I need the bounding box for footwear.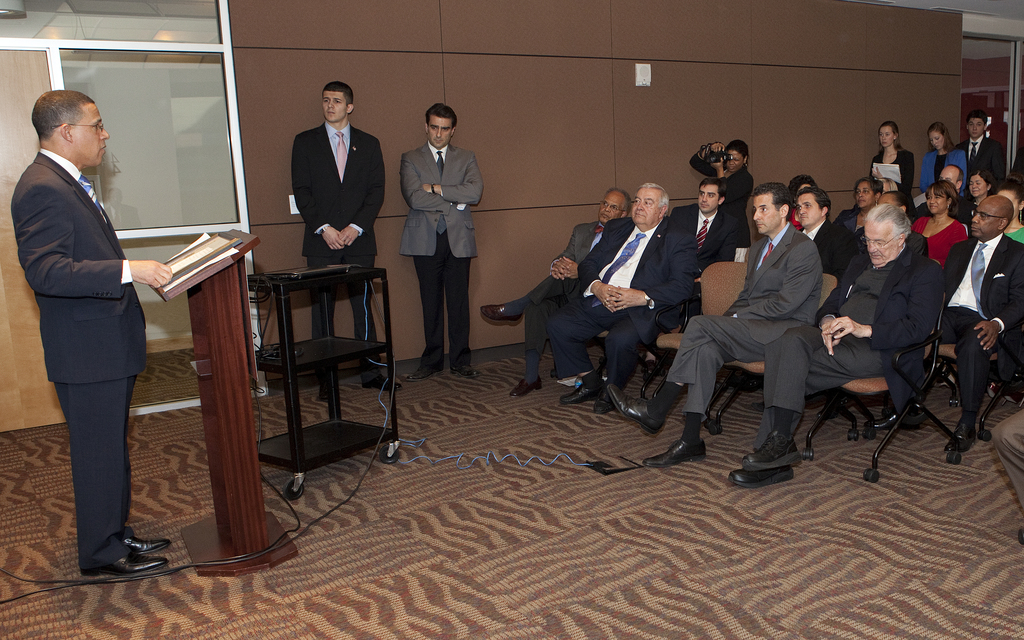
Here it is: box=[318, 386, 327, 404].
